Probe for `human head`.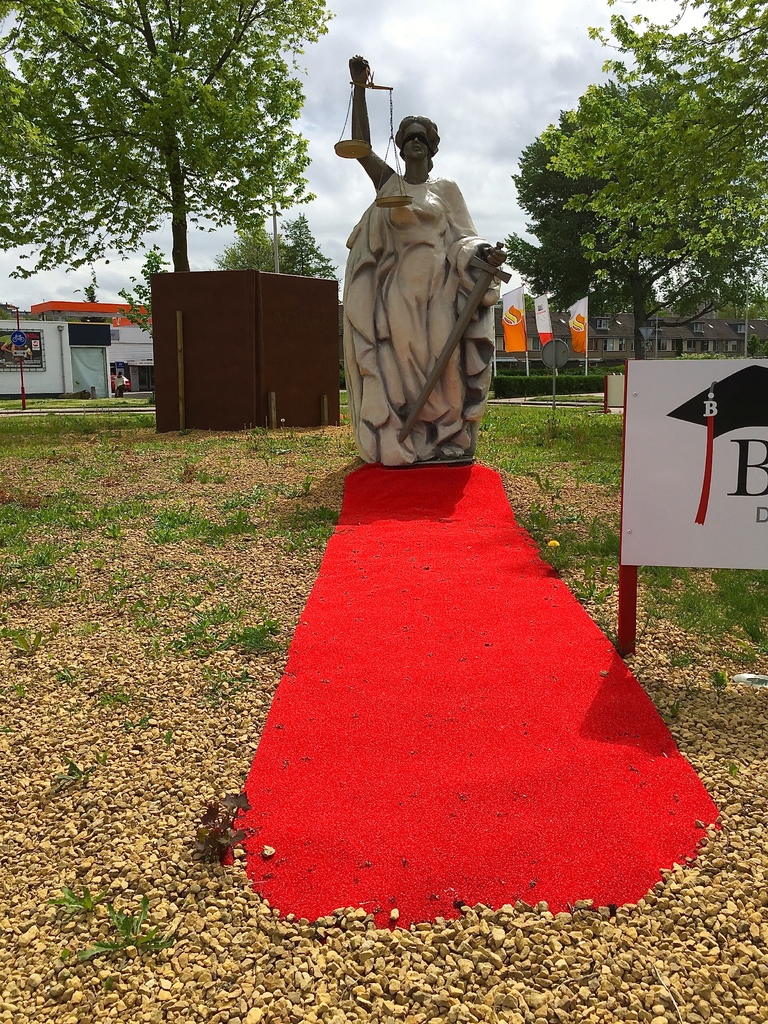
Probe result: locate(399, 116, 439, 175).
